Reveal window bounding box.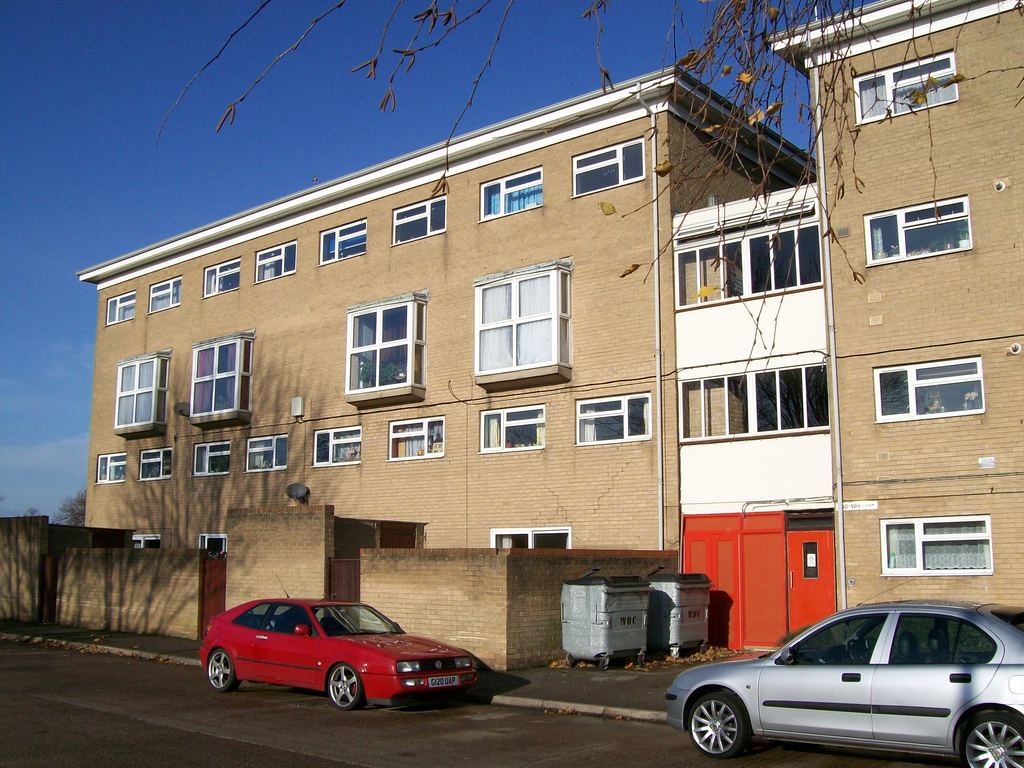
Revealed: 186:333:255:419.
